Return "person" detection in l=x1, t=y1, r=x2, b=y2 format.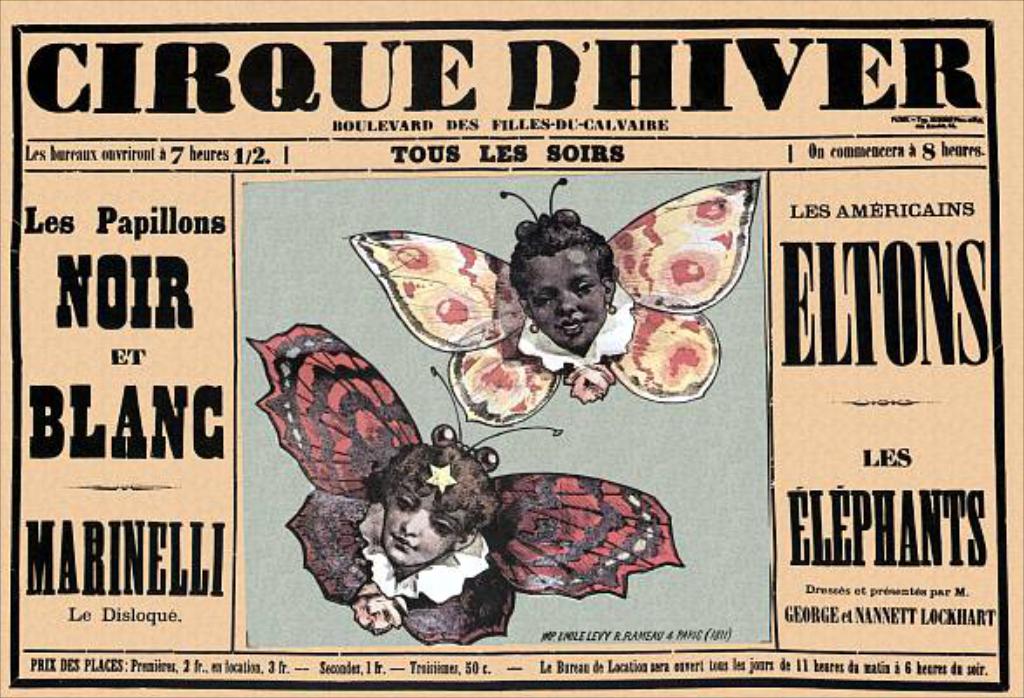
l=344, t=424, r=497, b=651.
